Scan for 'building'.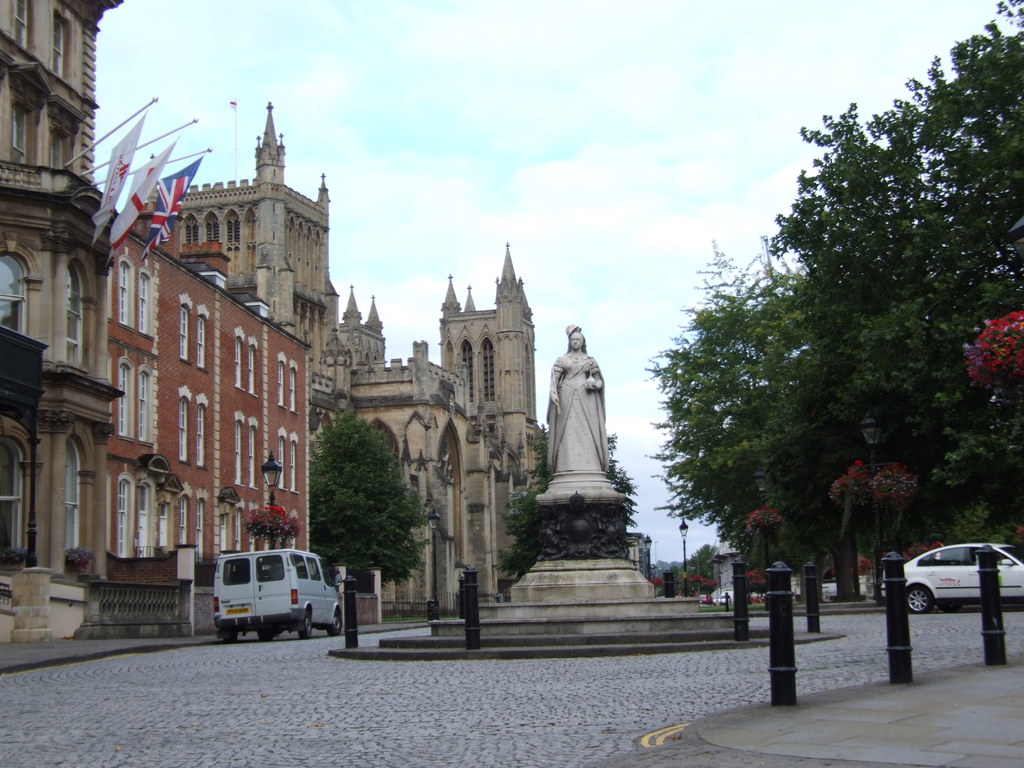
Scan result: x1=156, y1=105, x2=545, y2=613.
